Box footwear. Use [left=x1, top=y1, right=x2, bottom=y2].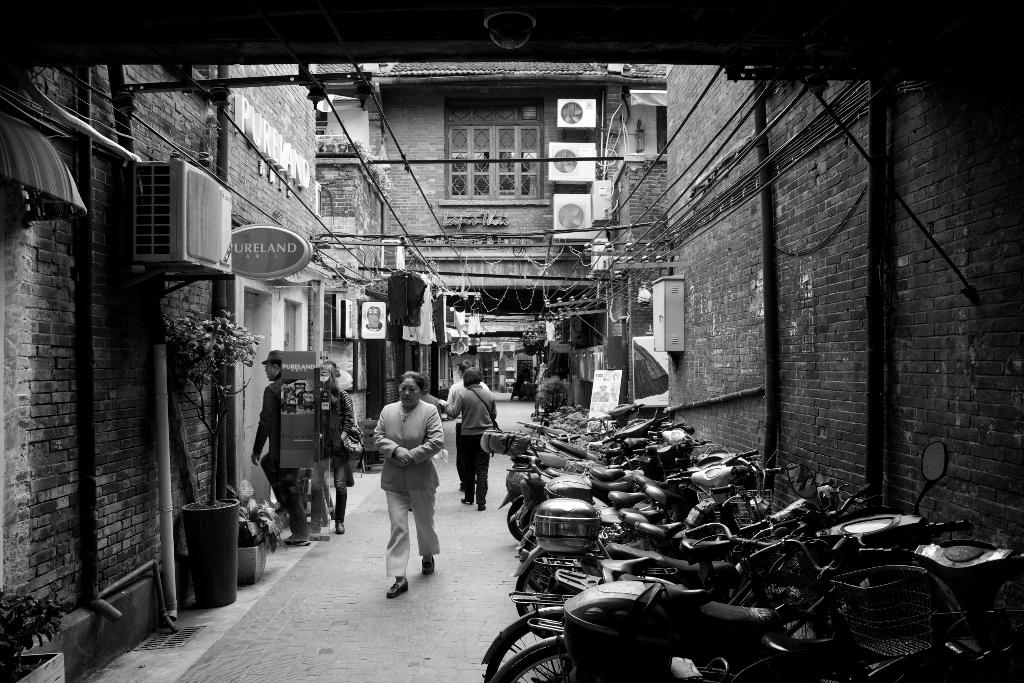
[left=389, top=579, right=415, bottom=602].
